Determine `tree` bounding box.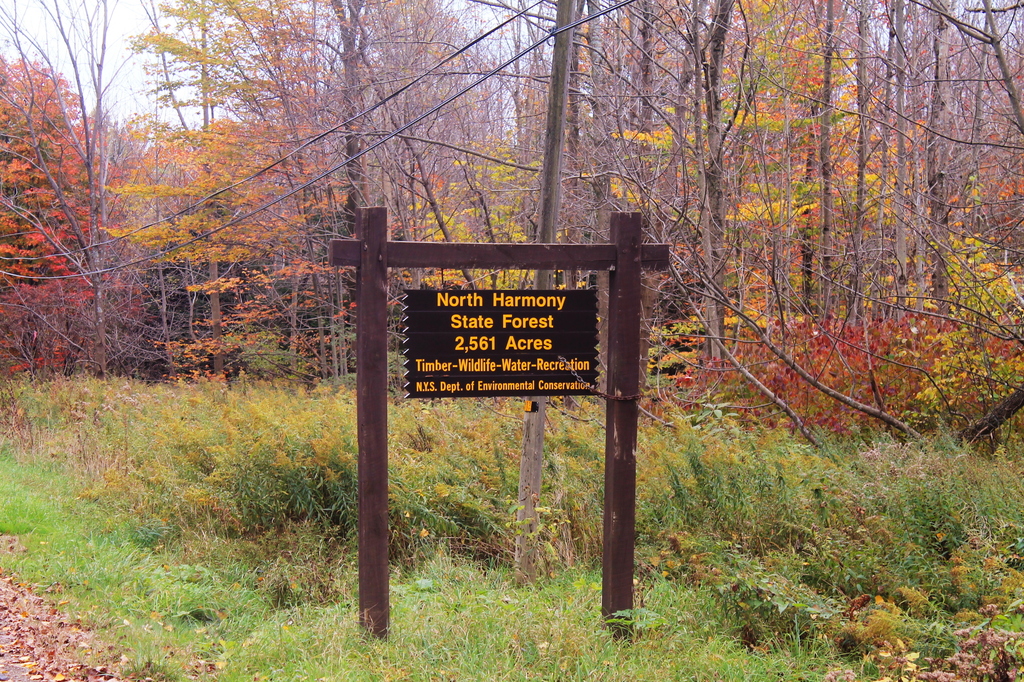
Determined: 645 0 752 378.
